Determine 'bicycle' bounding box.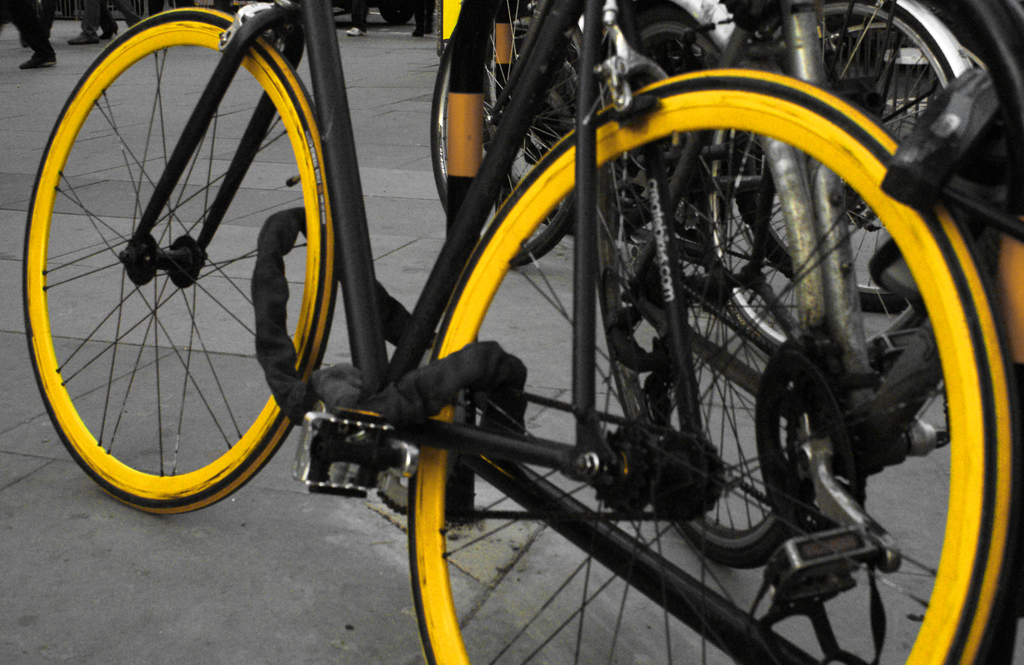
Determined: select_region(533, 0, 975, 314).
